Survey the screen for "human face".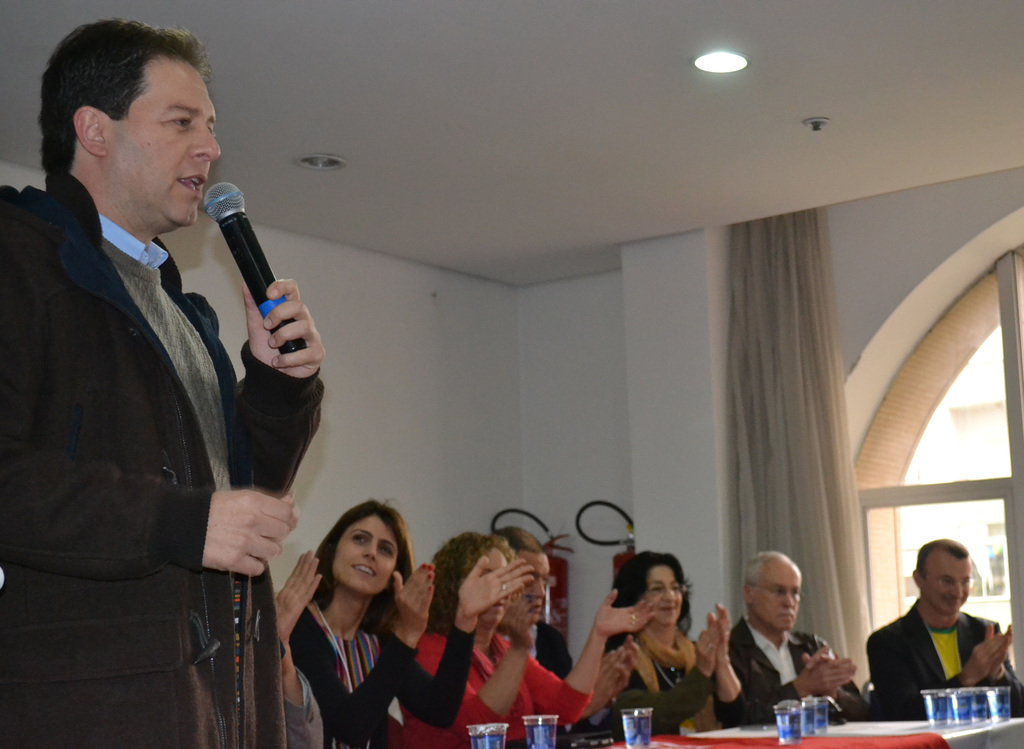
Survey found: <bbox>751, 563, 799, 631</bbox>.
